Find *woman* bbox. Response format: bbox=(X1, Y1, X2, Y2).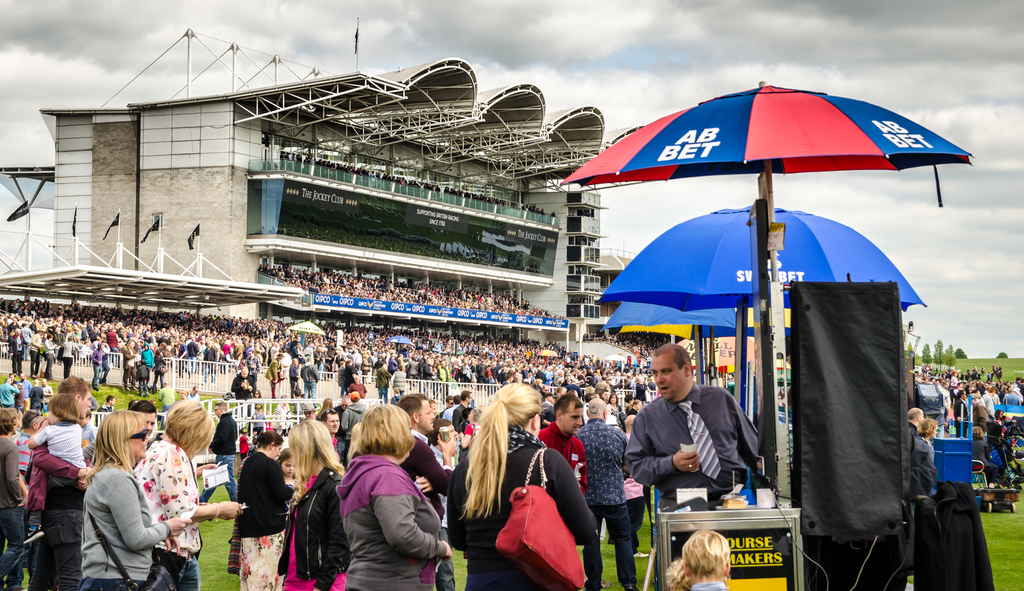
bbox=(446, 380, 594, 590).
